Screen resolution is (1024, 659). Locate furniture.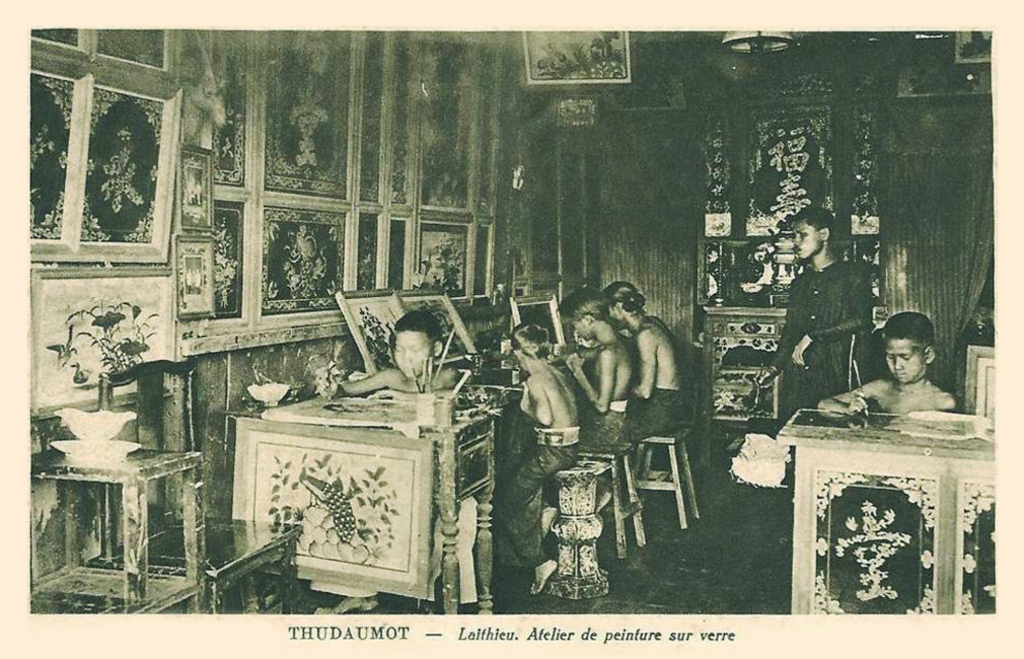
[left=704, top=304, right=788, bottom=465].
